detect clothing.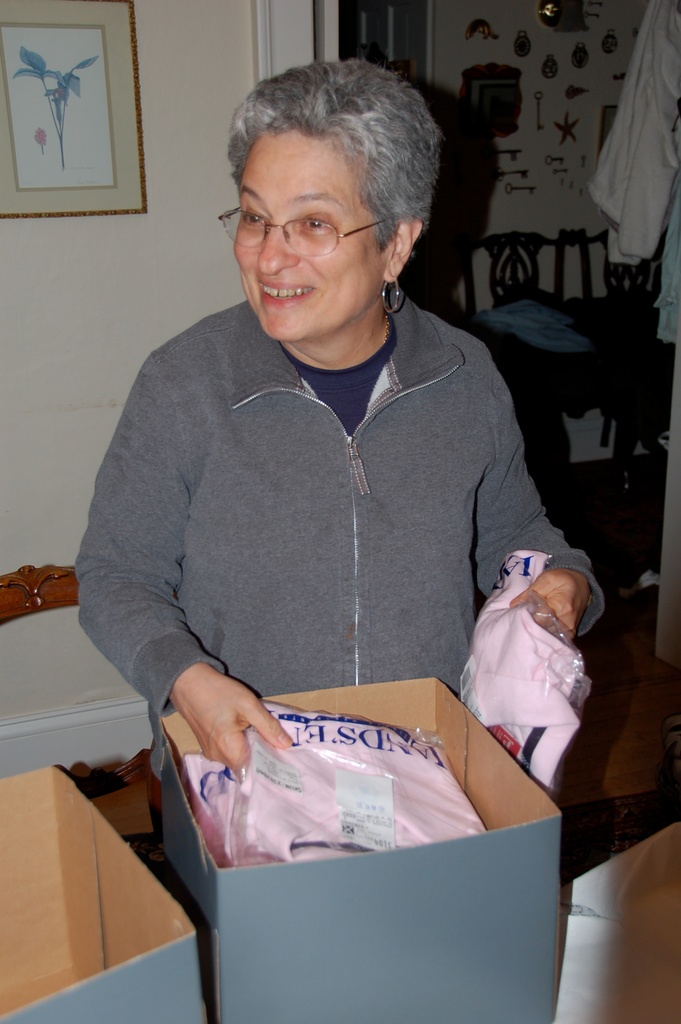
Detected at Rect(74, 295, 602, 785).
